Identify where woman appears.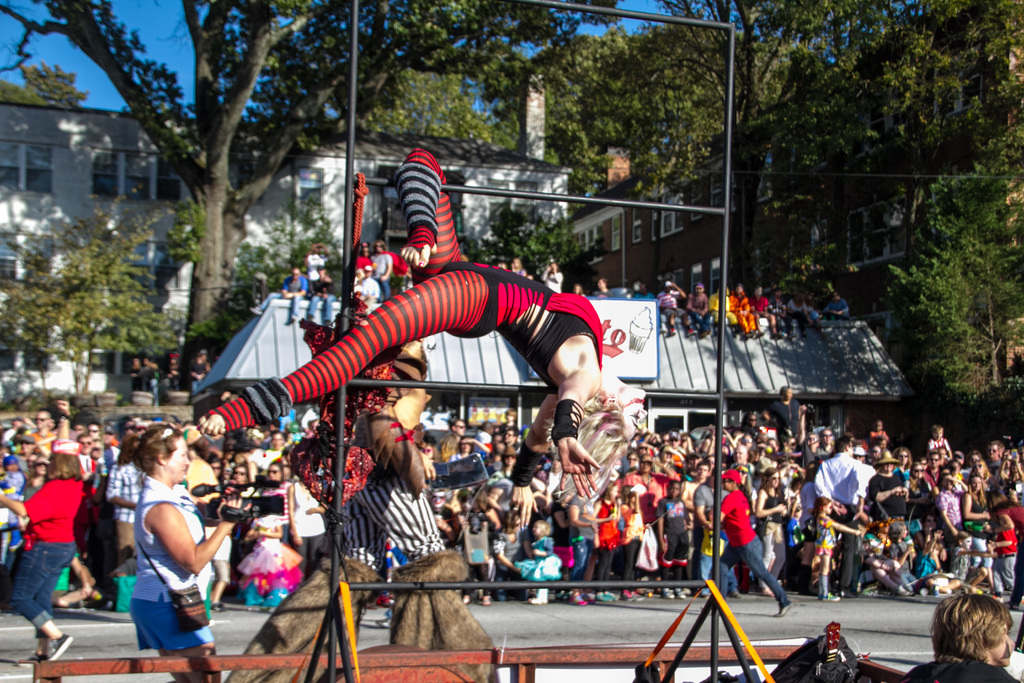
Appears at rect(443, 439, 484, 467).
